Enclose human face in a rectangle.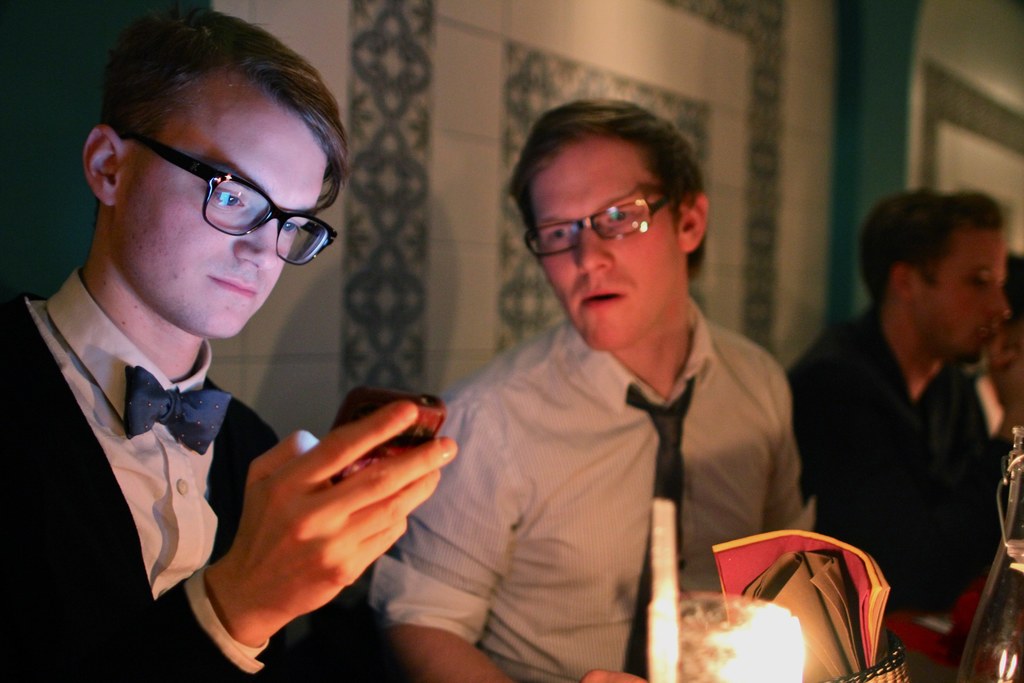
913, 231, 1012, 363.
